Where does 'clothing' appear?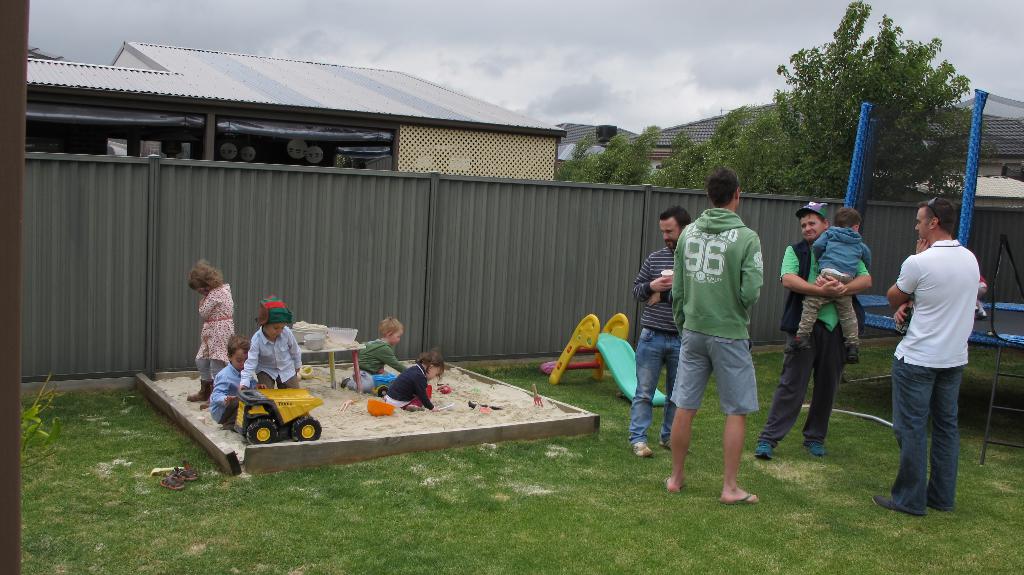
Appears at locate(204, 280, 228, 401).
